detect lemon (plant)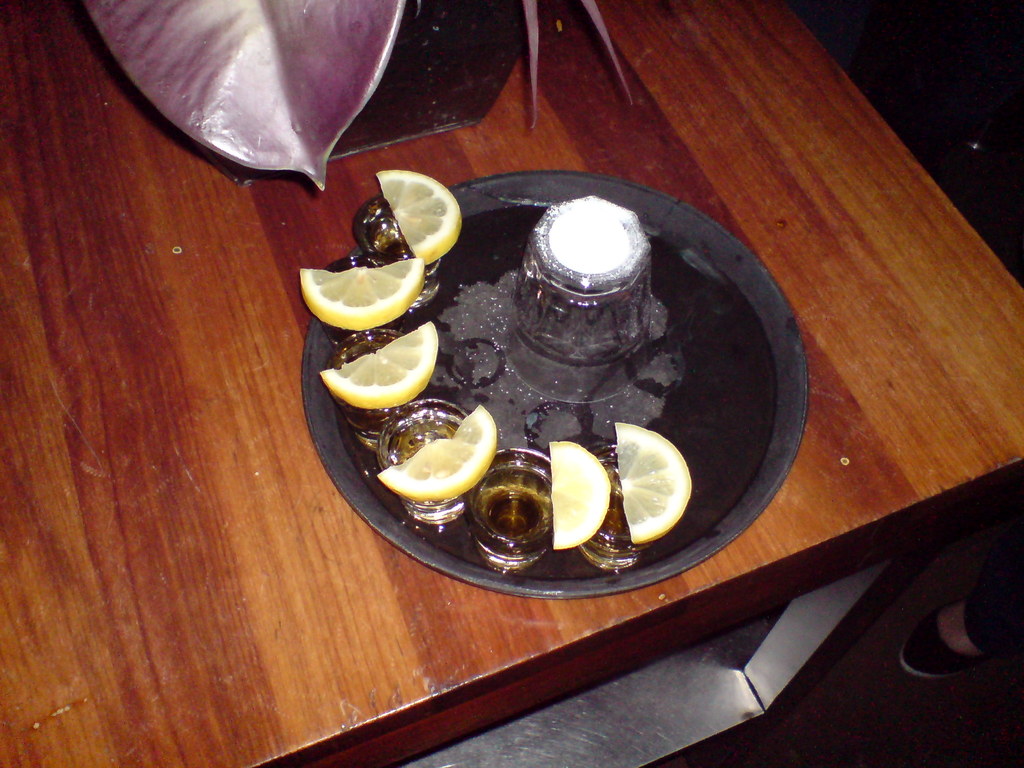
bbox(298, 260, 424, 331)
